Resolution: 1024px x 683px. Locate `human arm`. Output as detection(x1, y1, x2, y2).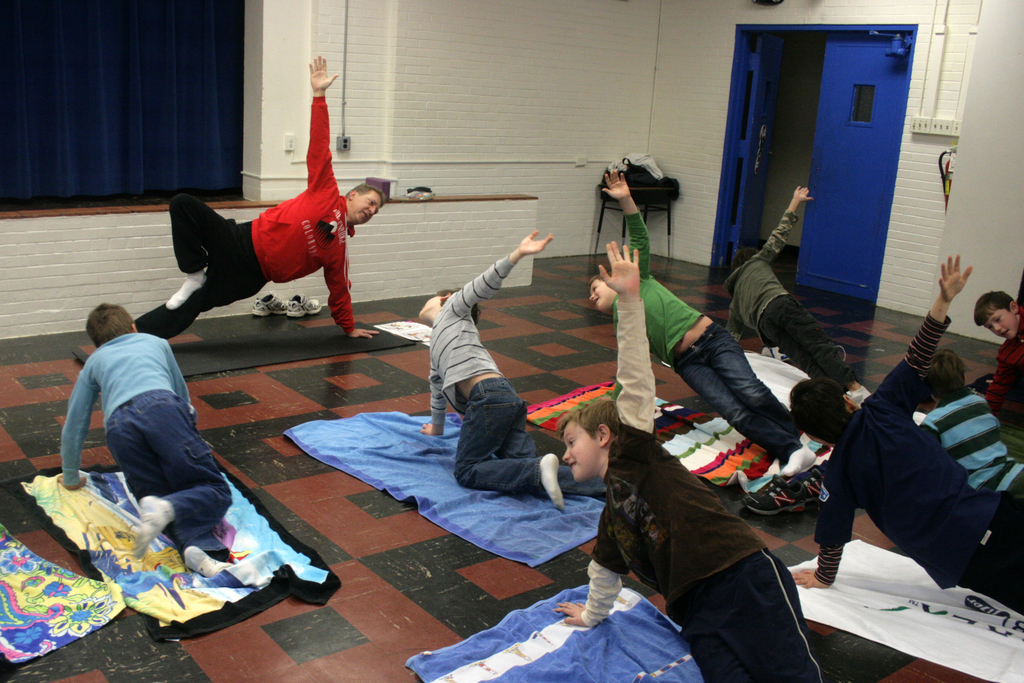
detection(302, 46, 339, 197).
